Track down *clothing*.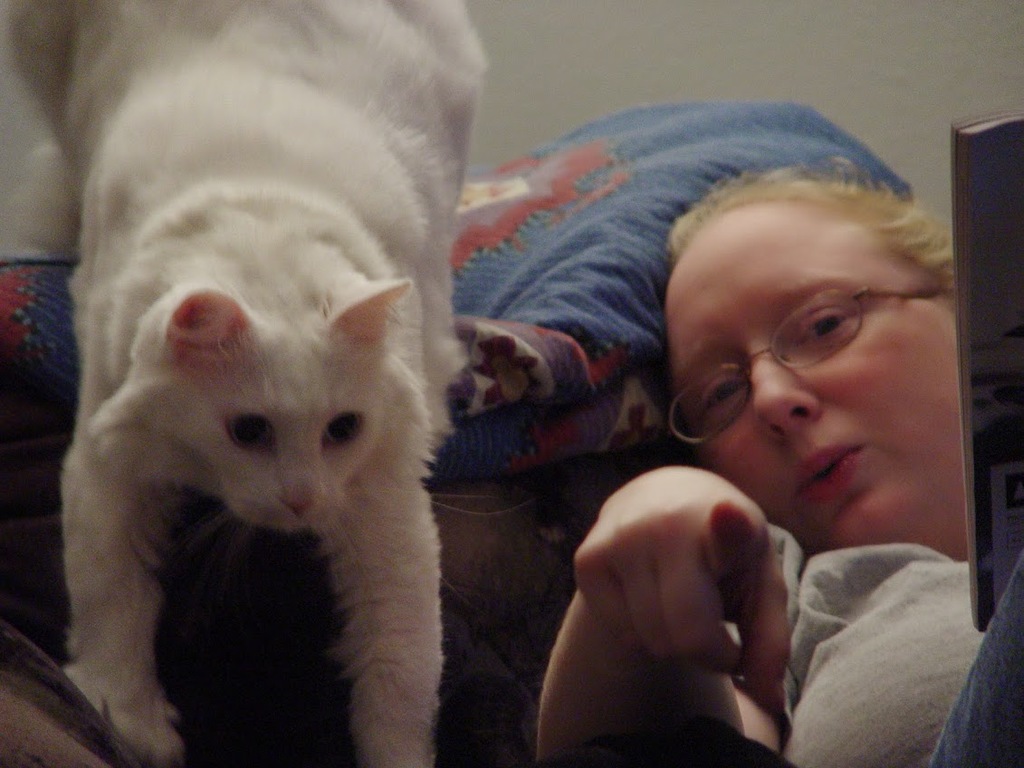
Tracked to (719, 518, 1023, 767).
